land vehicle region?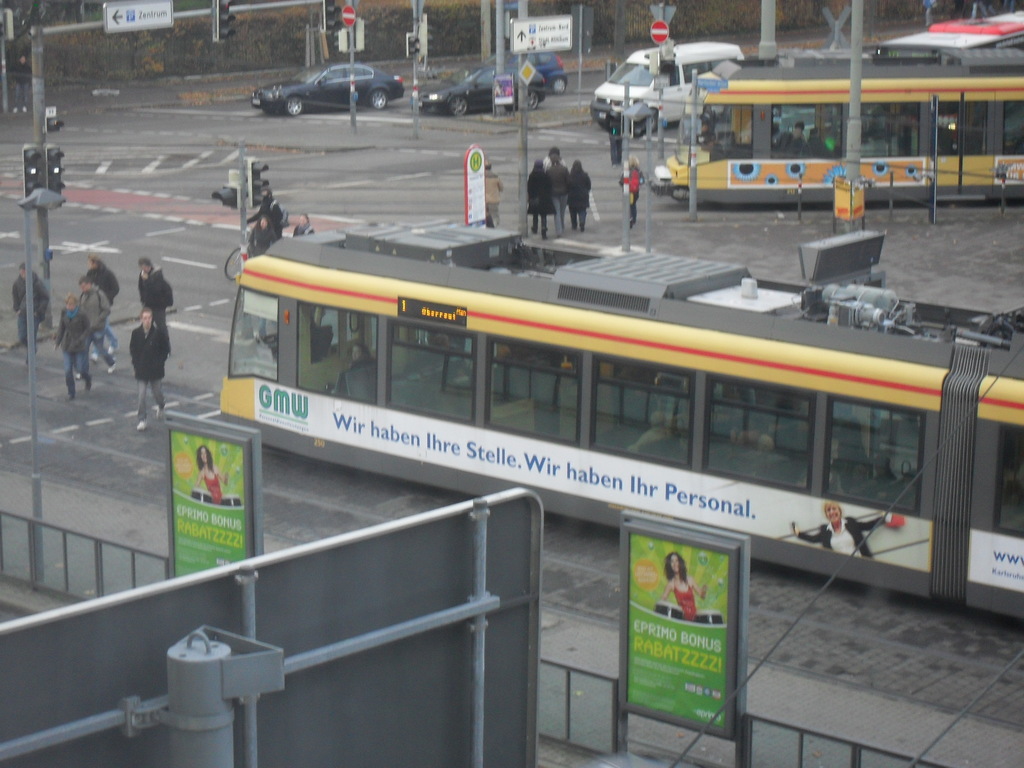
<box>417,61,538,117</box>
